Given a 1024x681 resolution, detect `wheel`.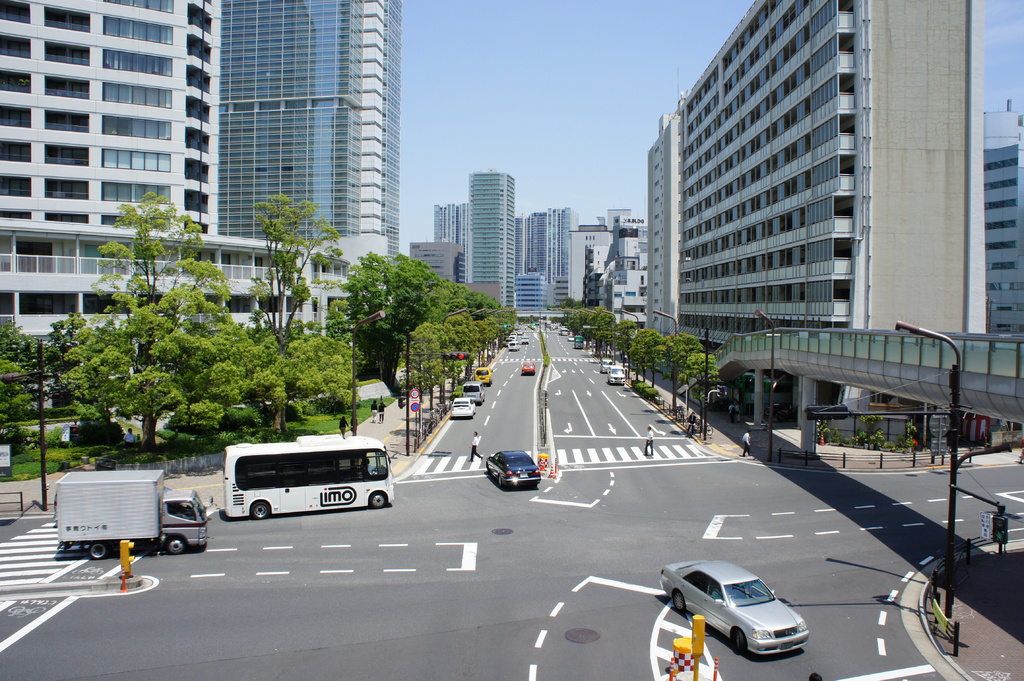
locate(705, 426, 713, 435).
